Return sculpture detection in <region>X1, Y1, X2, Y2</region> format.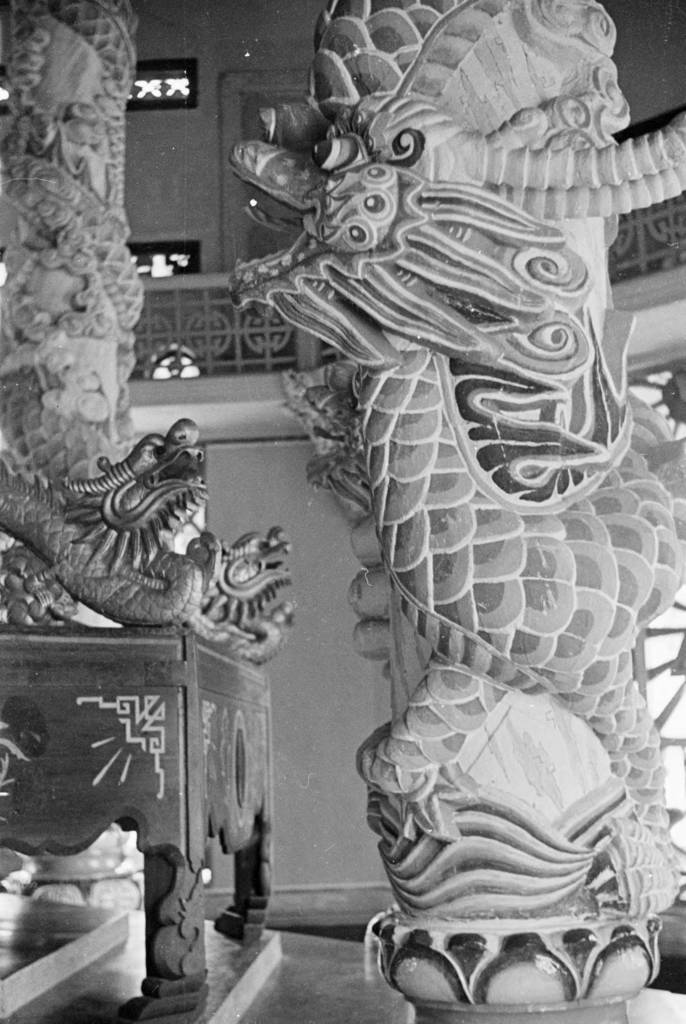
<region>224, 0, 685, 916</region>.
